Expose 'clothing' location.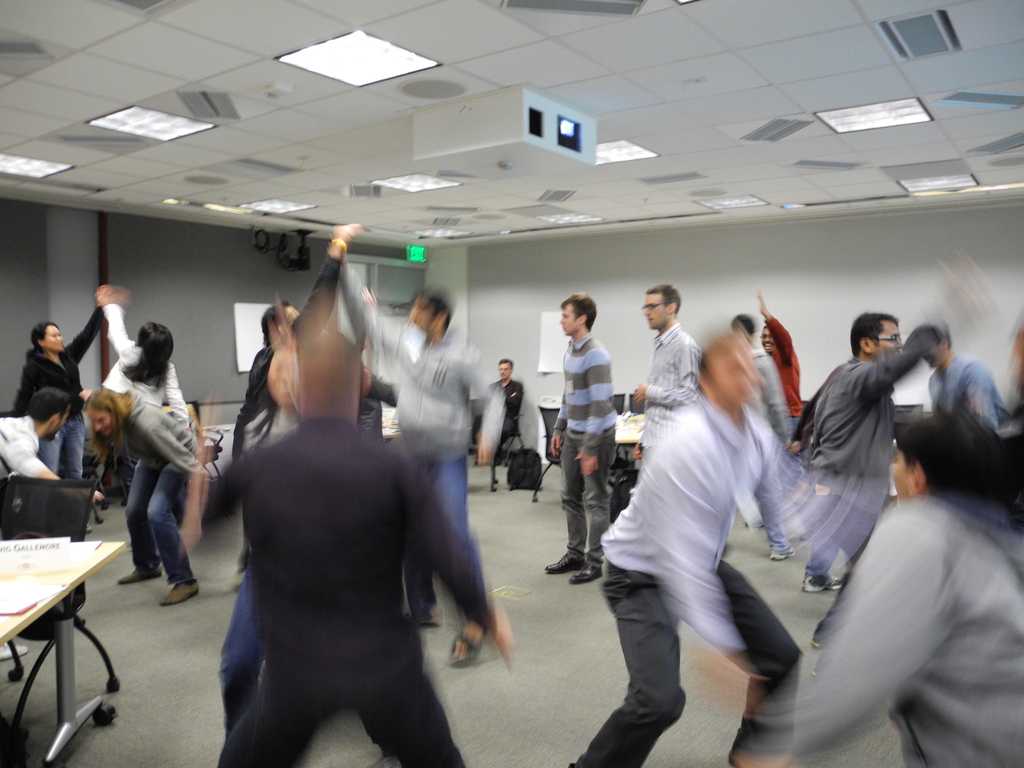
Exposed at {"x1": 0, "y1": 422, "x2": 56, "y2": 486}.
